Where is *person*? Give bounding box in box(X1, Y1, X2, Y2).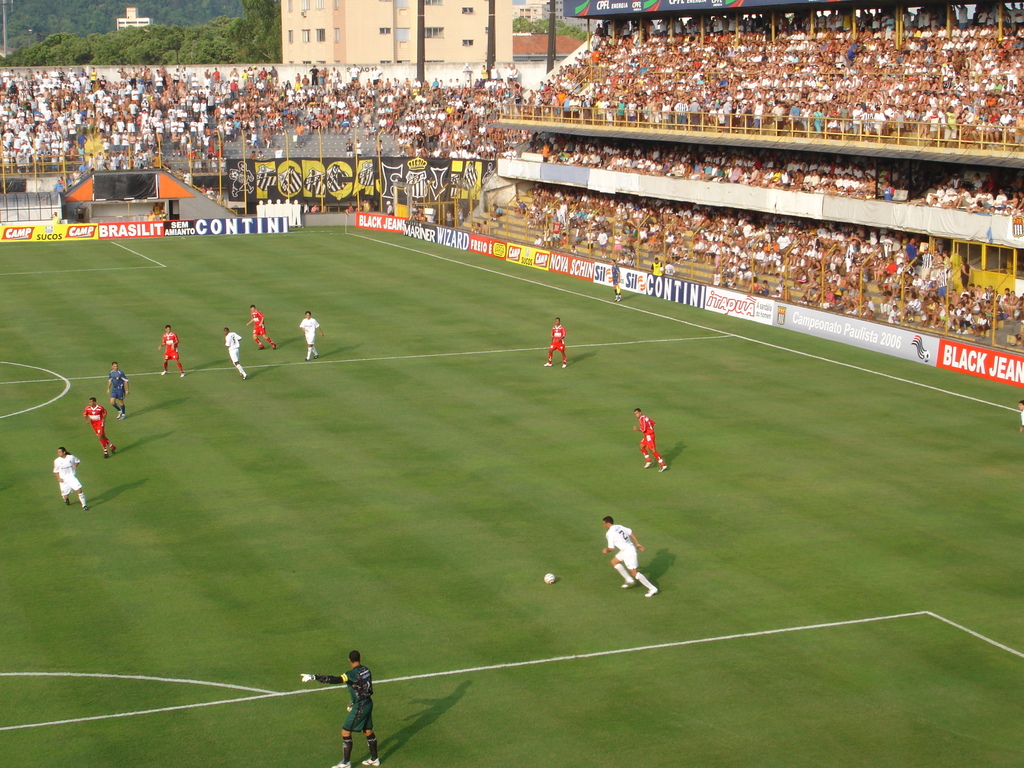
box(158, 328, 185, 372).
